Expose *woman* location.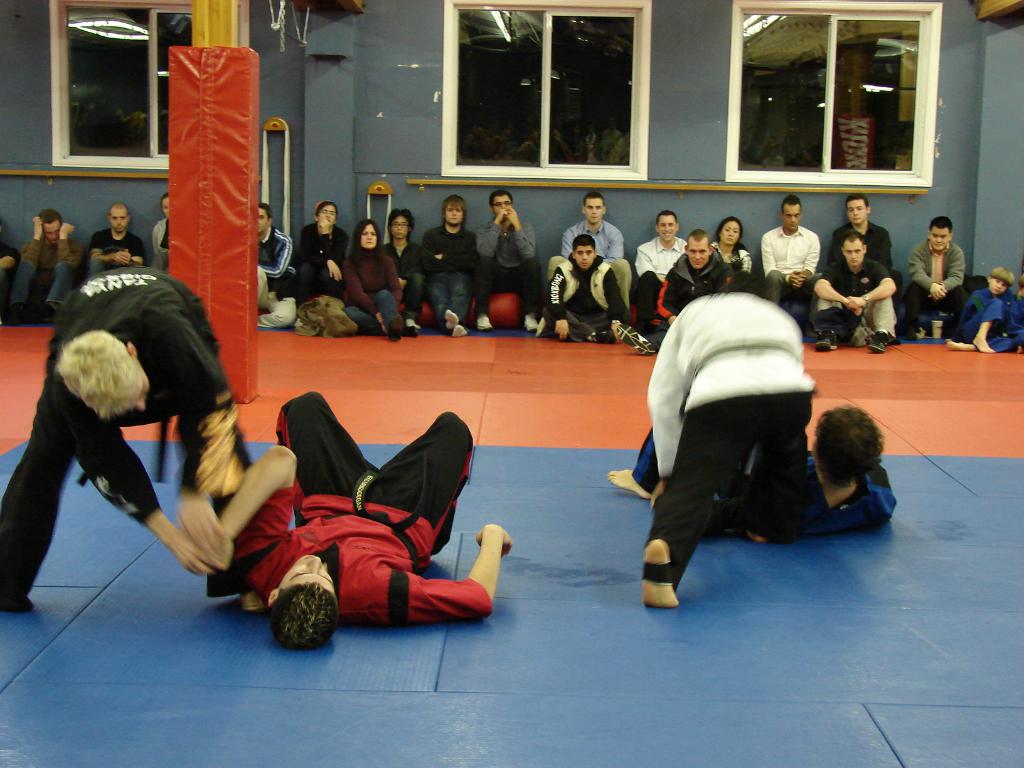
Exposed at pyautogui.locateOnScreen(340, 221, 408, 341).
